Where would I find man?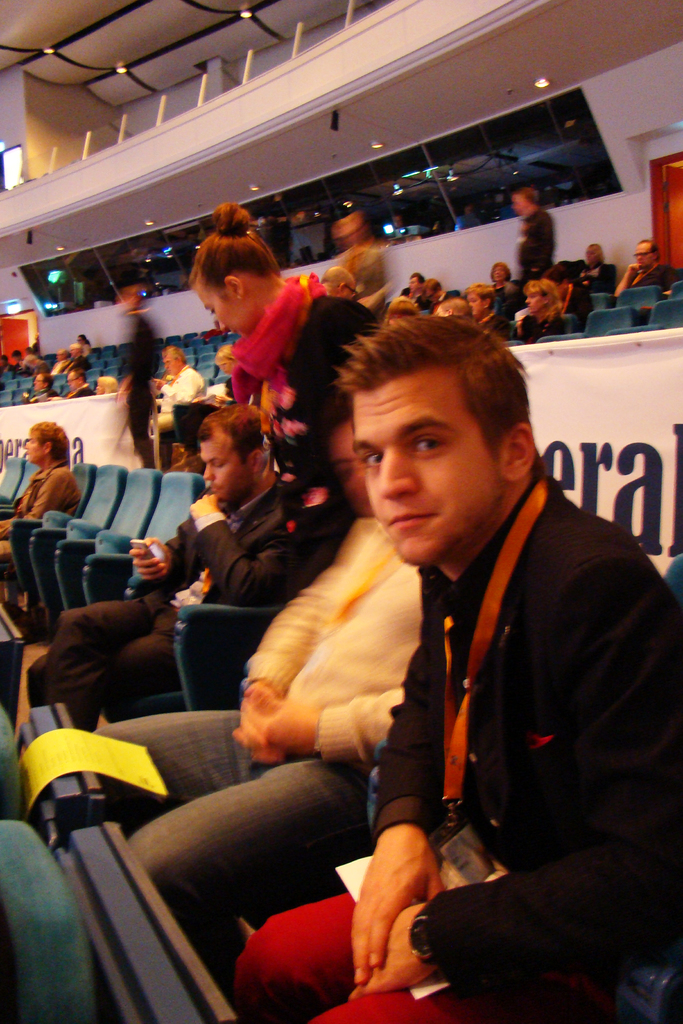
At x1=407 y1=271 x2=421 y2=293.
